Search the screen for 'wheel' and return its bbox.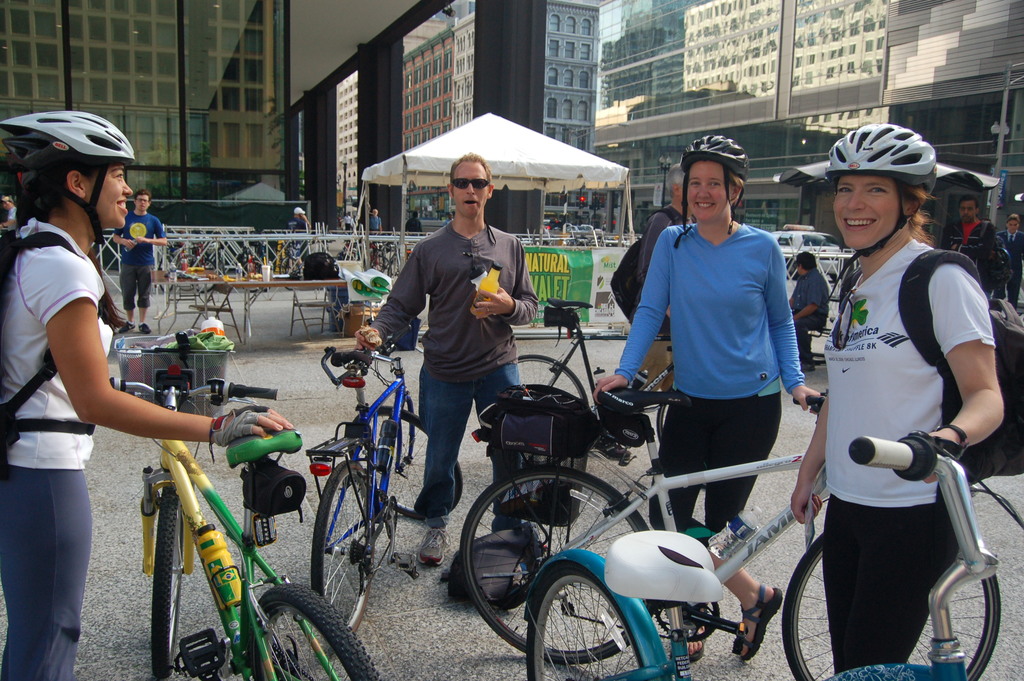
Found: {"x1": 348, "y1": 409, "x2": 464, "y2": 528}.
